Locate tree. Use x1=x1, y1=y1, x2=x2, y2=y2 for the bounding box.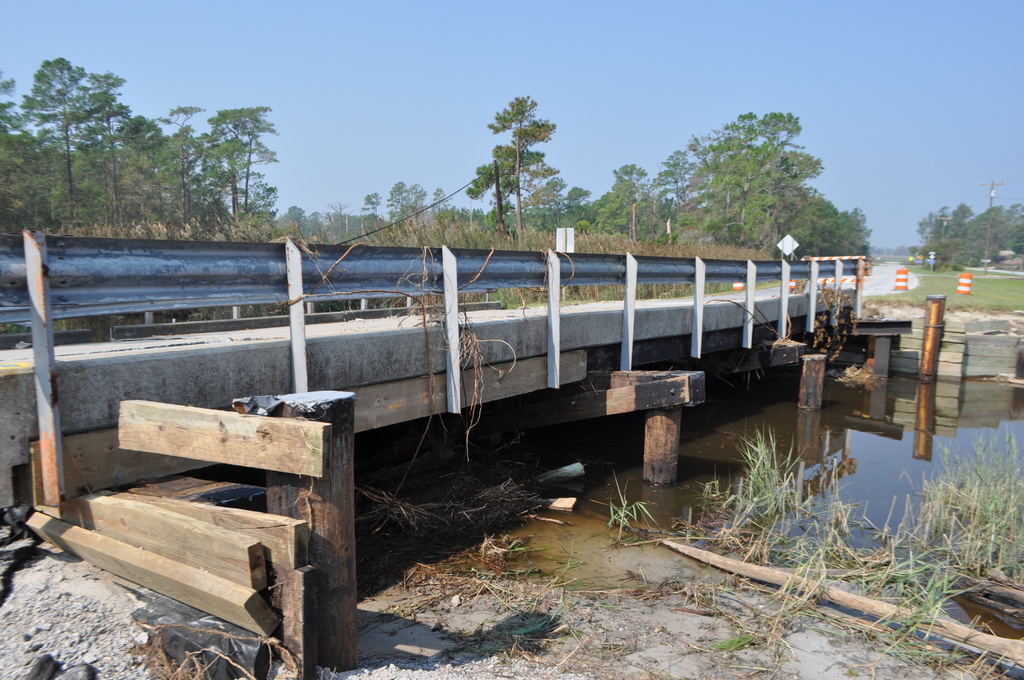
x1=719, y1=107, x2=797, y2=233.
